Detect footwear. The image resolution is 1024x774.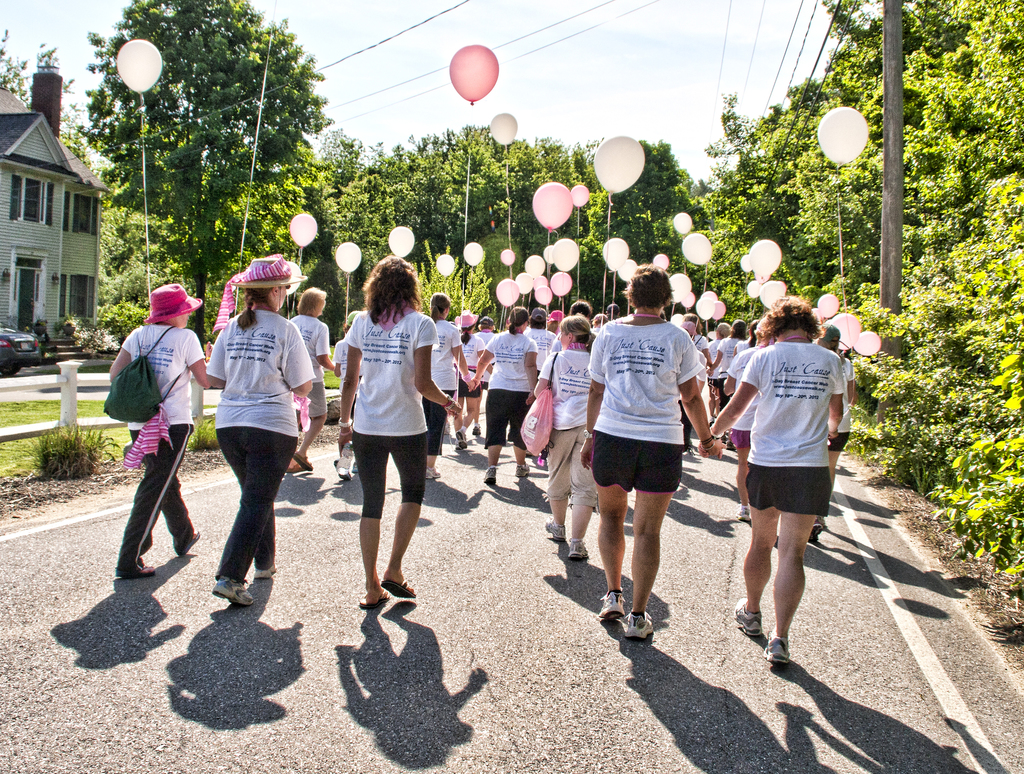
737 505 751 523.
